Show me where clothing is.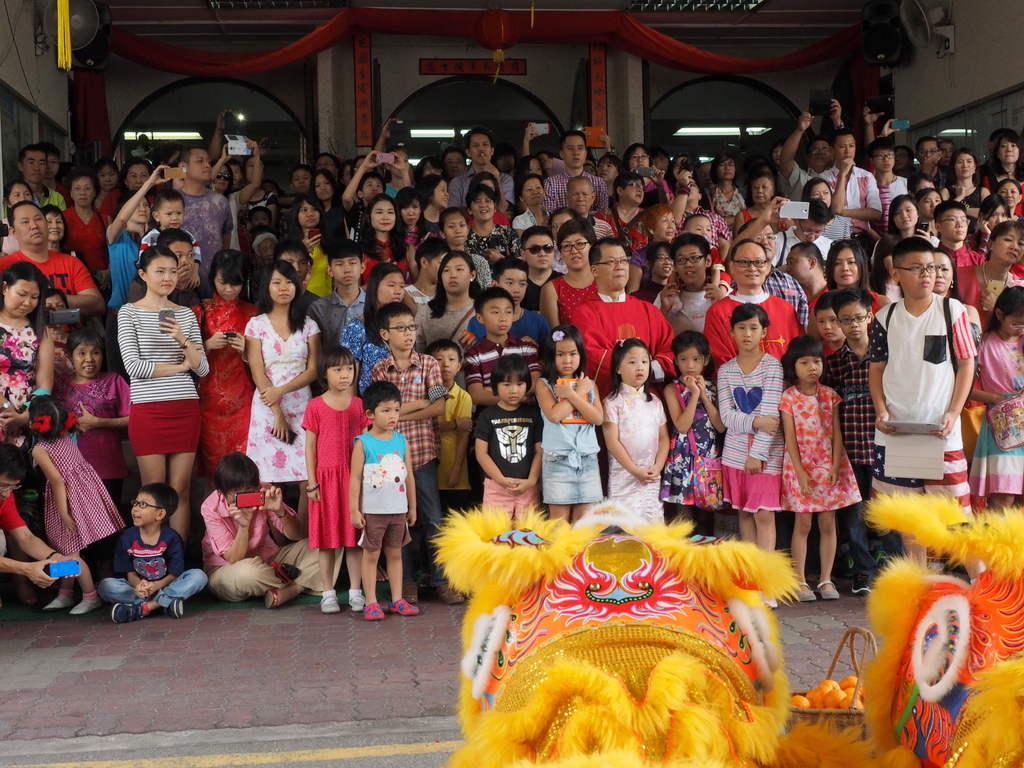
clothing is at 342:303:382:365.
